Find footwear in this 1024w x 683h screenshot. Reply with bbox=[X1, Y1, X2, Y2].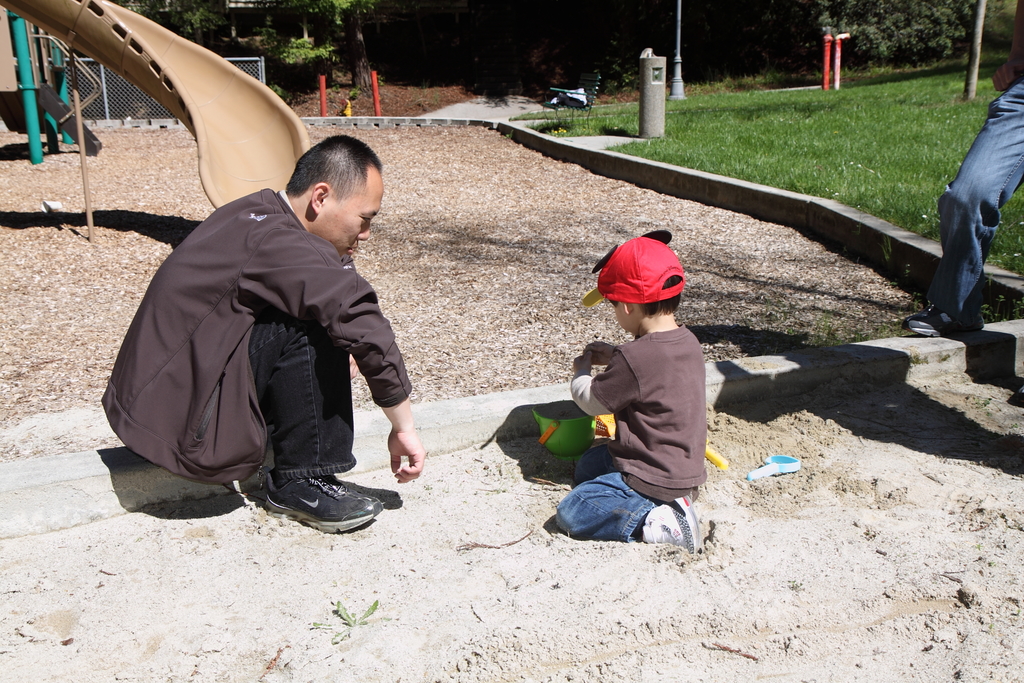
bbox=[639, 495, 698, 554].
